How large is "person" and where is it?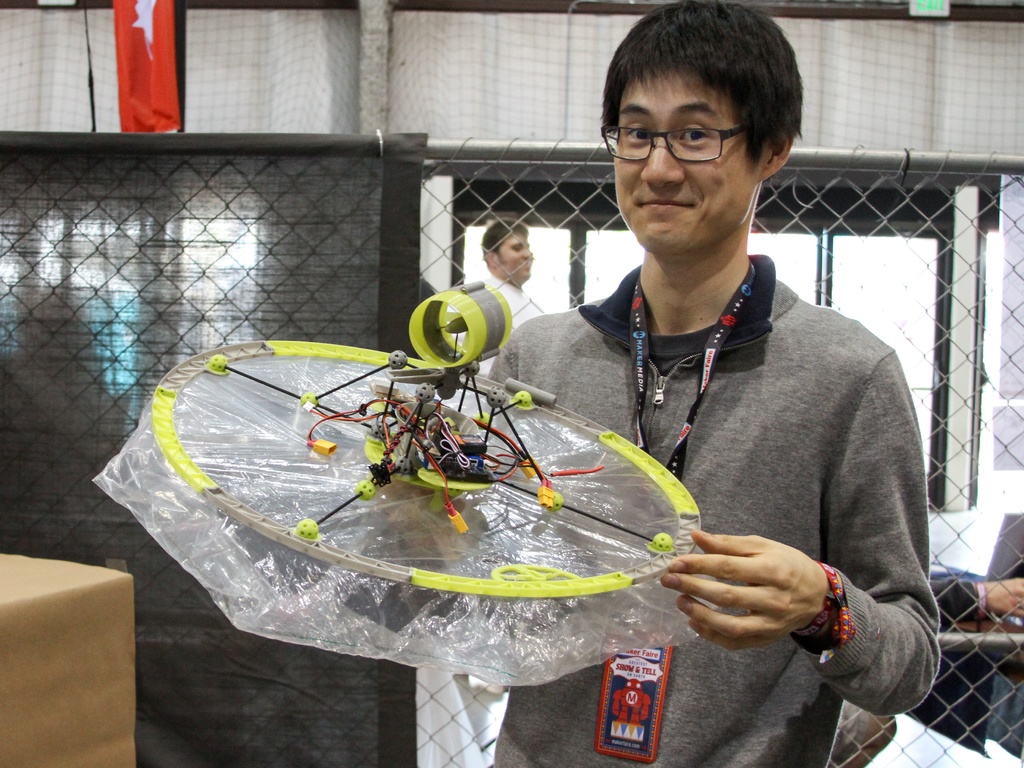
Bounding box: locate(366, 0, 938, 767).
